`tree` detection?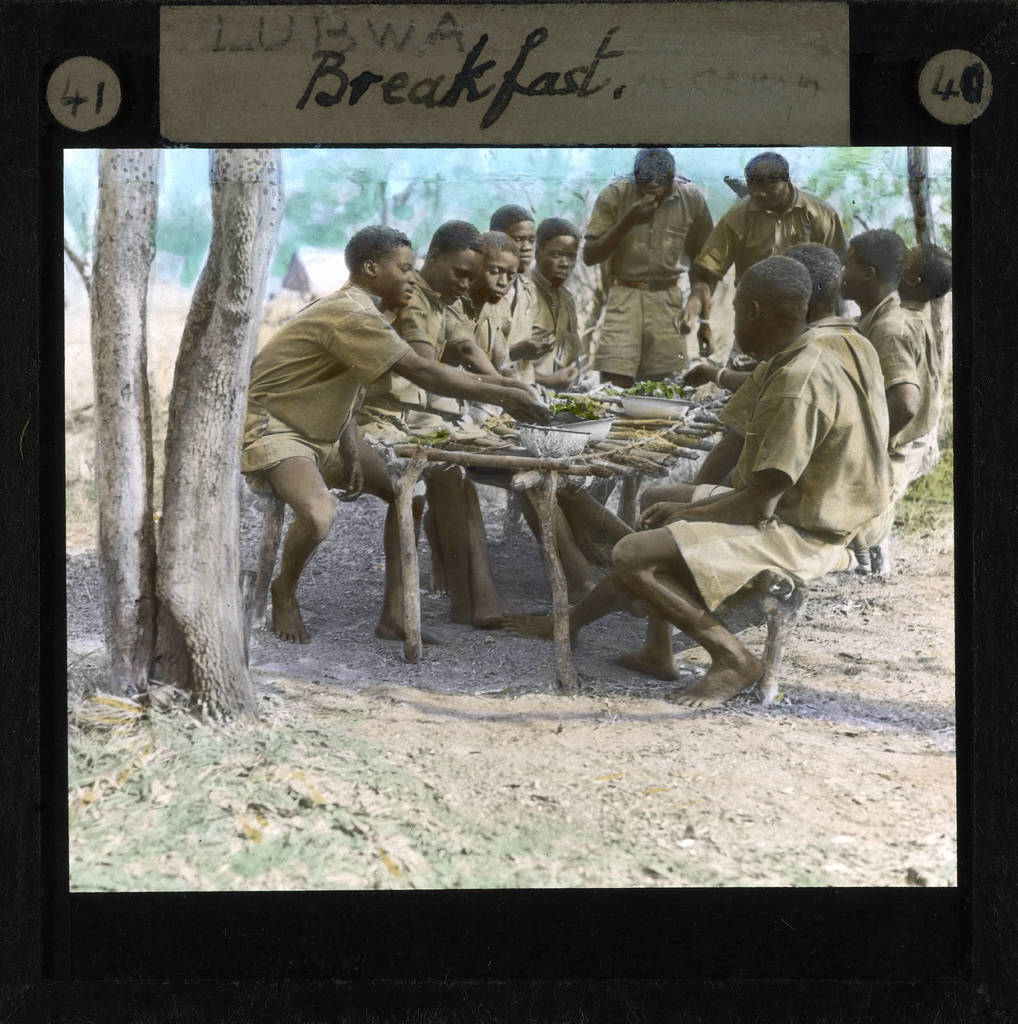
crop(786, 147, 960, 344)
